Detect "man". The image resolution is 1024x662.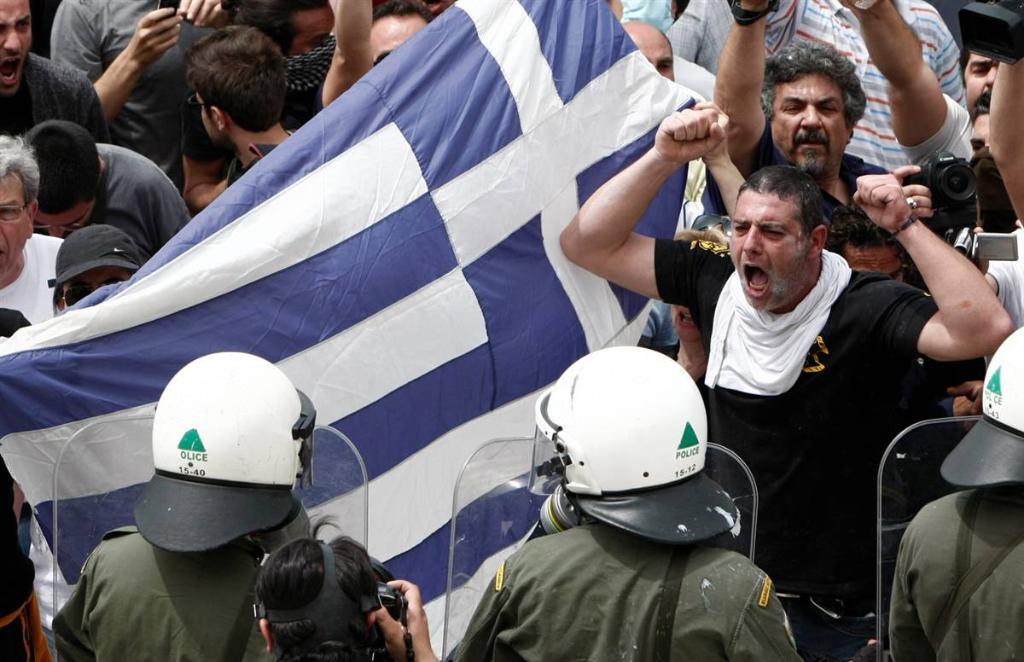
region(44, 0, 234, 183).
